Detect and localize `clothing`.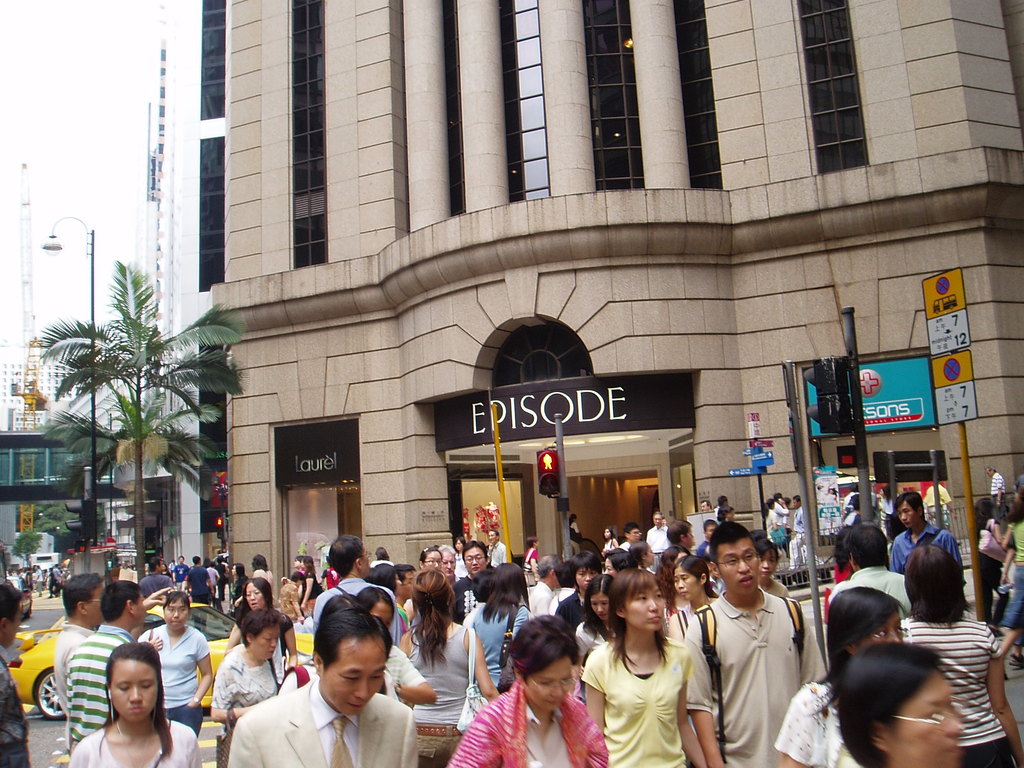
Localized at crop(452, 575, 481, 626).
